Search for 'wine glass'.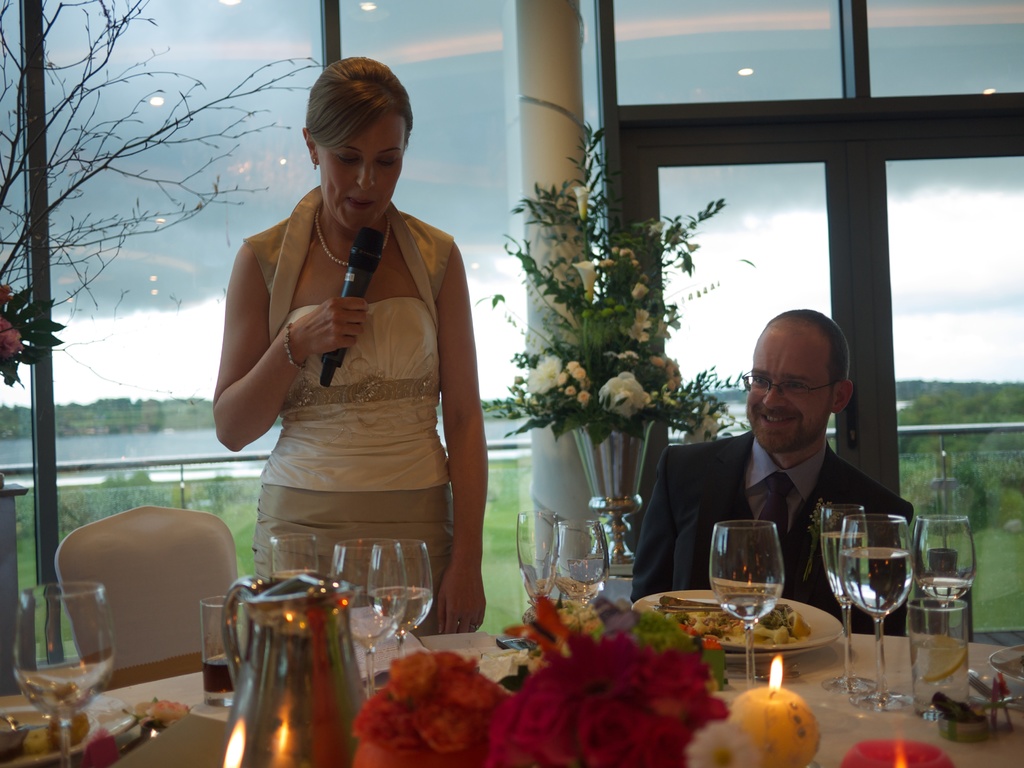
Found at BBox(520, 507, 557, 610).
